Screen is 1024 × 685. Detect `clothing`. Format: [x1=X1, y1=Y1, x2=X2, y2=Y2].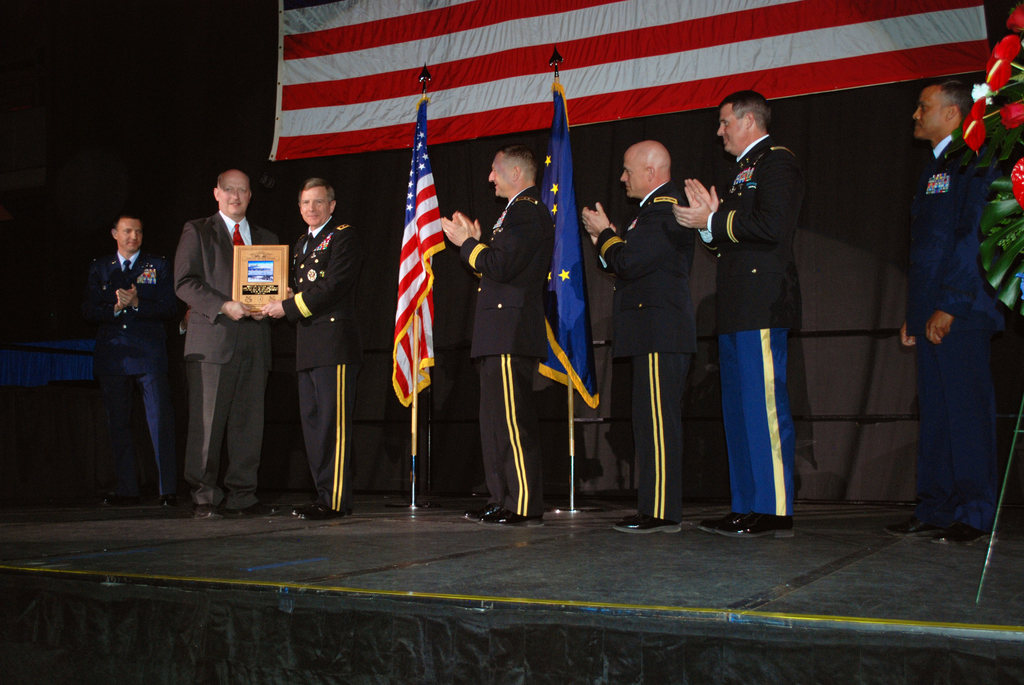
[x1=85, y1=251, x2=184, y2=498].
